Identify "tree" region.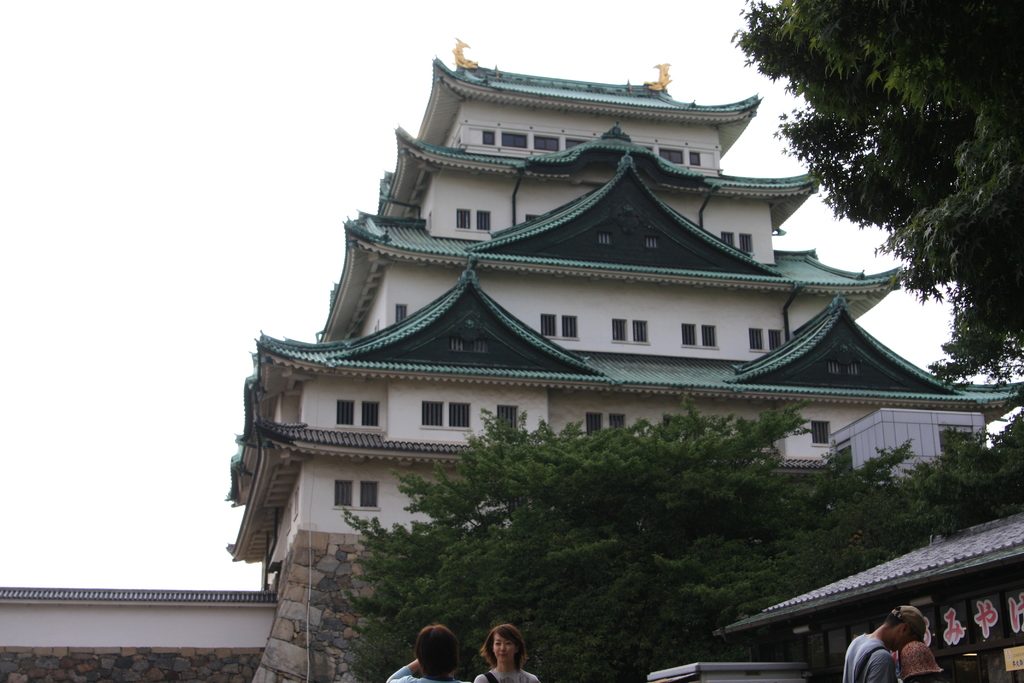
Region: 758,13,1009,396.
